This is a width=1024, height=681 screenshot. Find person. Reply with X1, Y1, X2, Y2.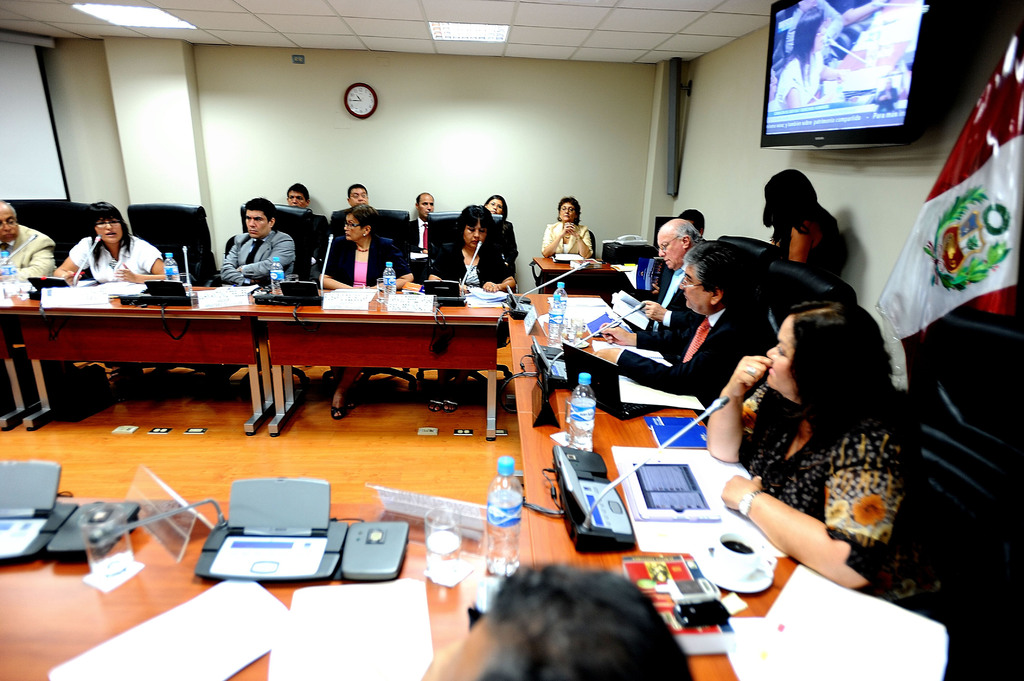
762, 167, 850, 264.
